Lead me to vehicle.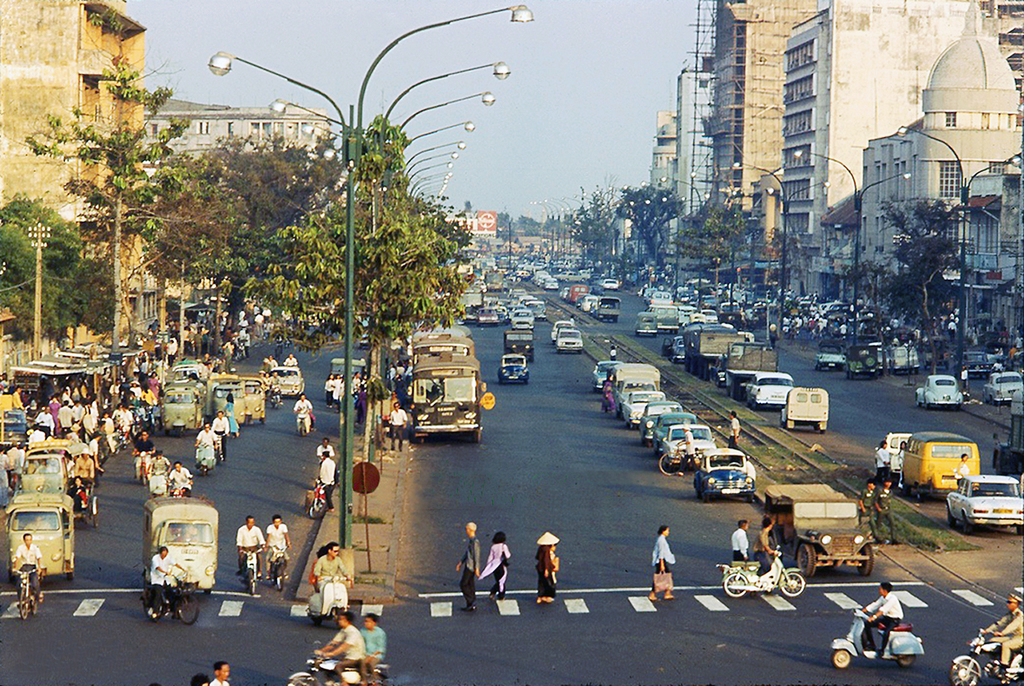
Lead to locate(0, 494, 73, 576).
